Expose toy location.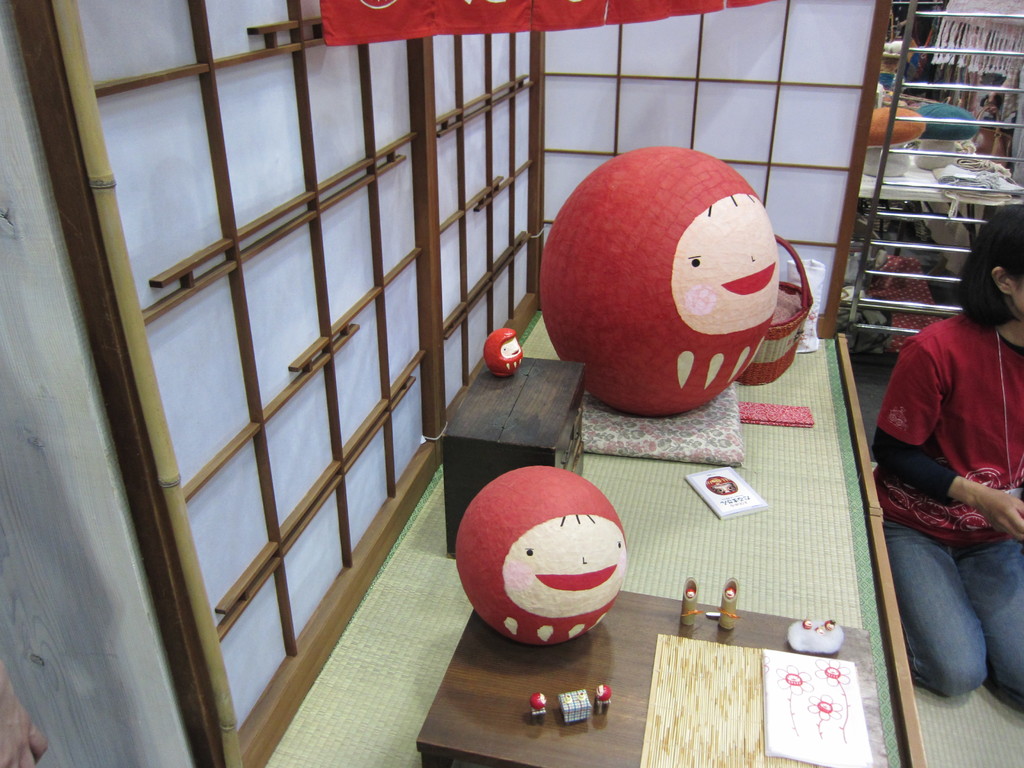
Exposed at [592, 687, 616, 701].
